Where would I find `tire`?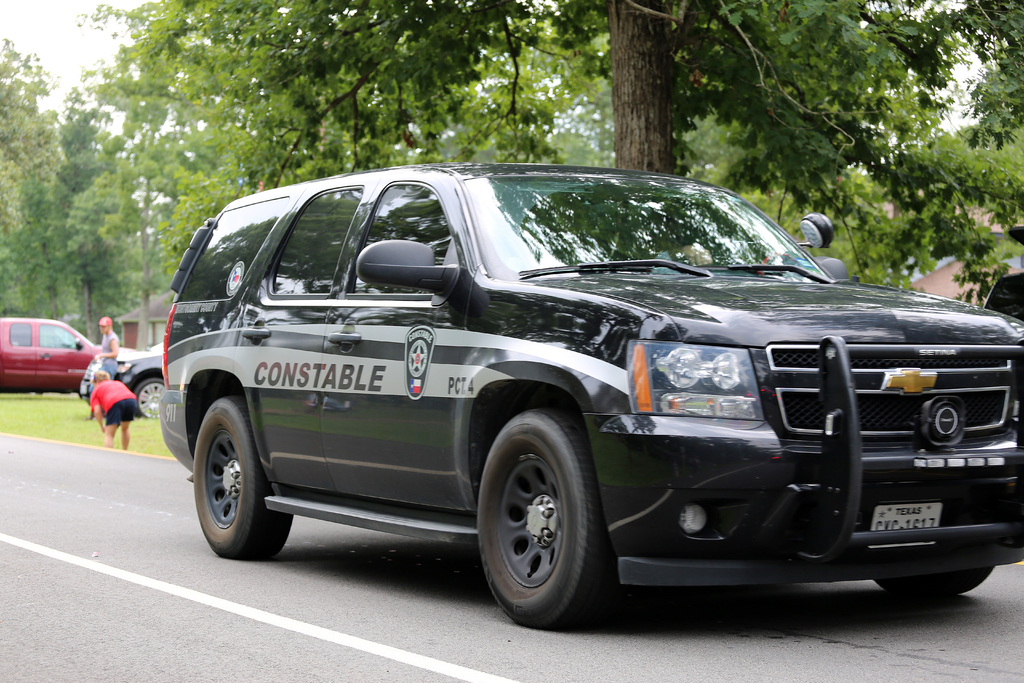
At x1=131 y1=378 x2=163 y2=417.
